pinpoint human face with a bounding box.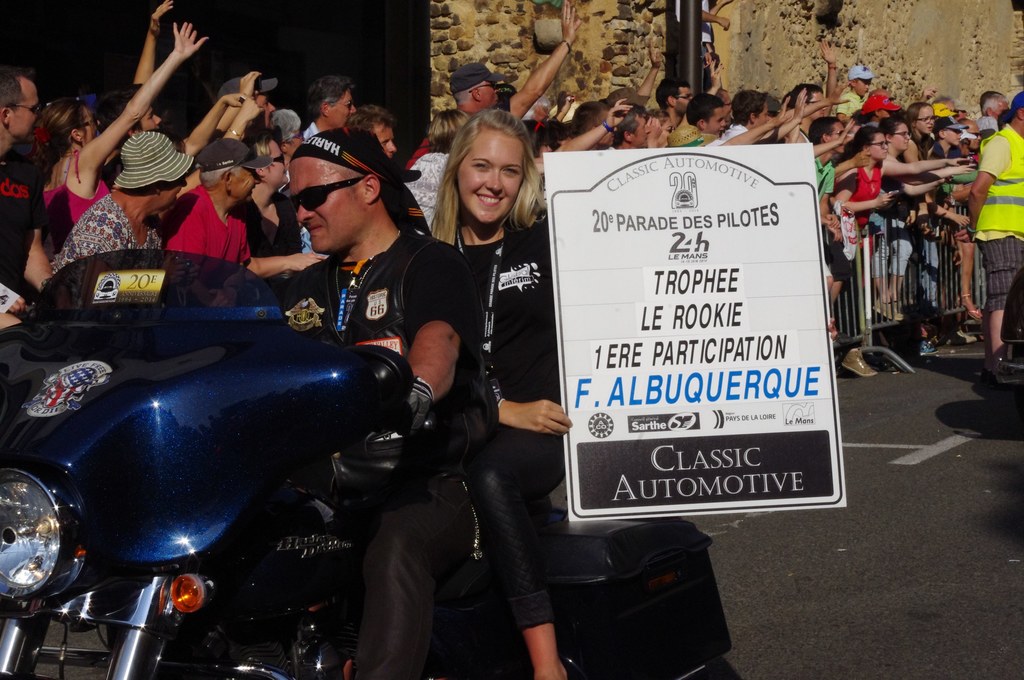
left=943, top=124, right=963, bottom=147.
